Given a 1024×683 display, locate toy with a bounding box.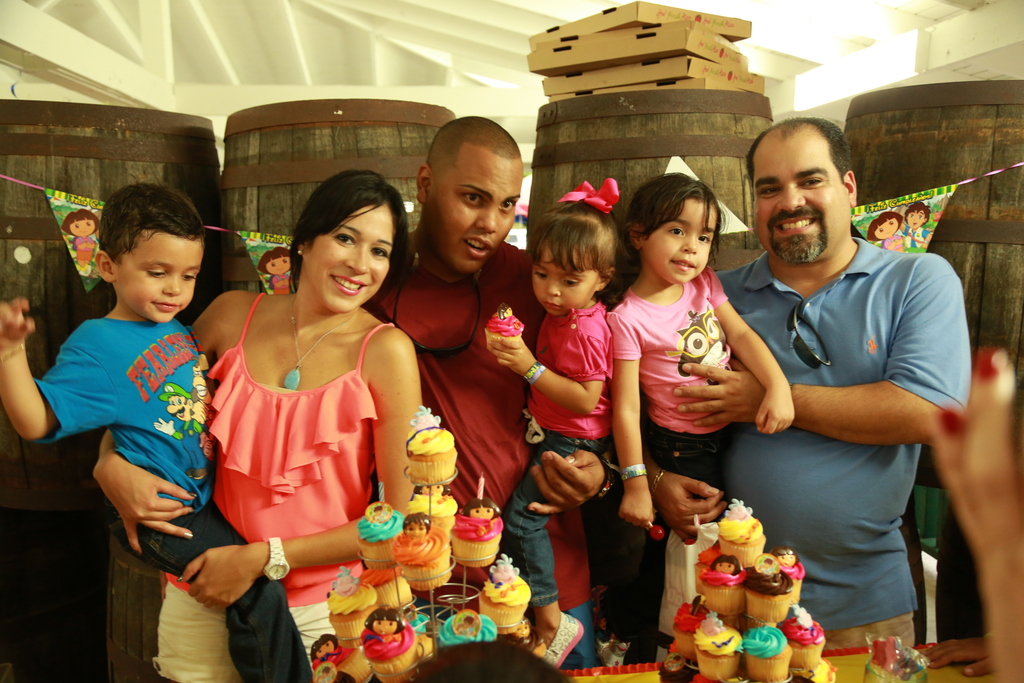
Located: [791, 602, 816, 628].
